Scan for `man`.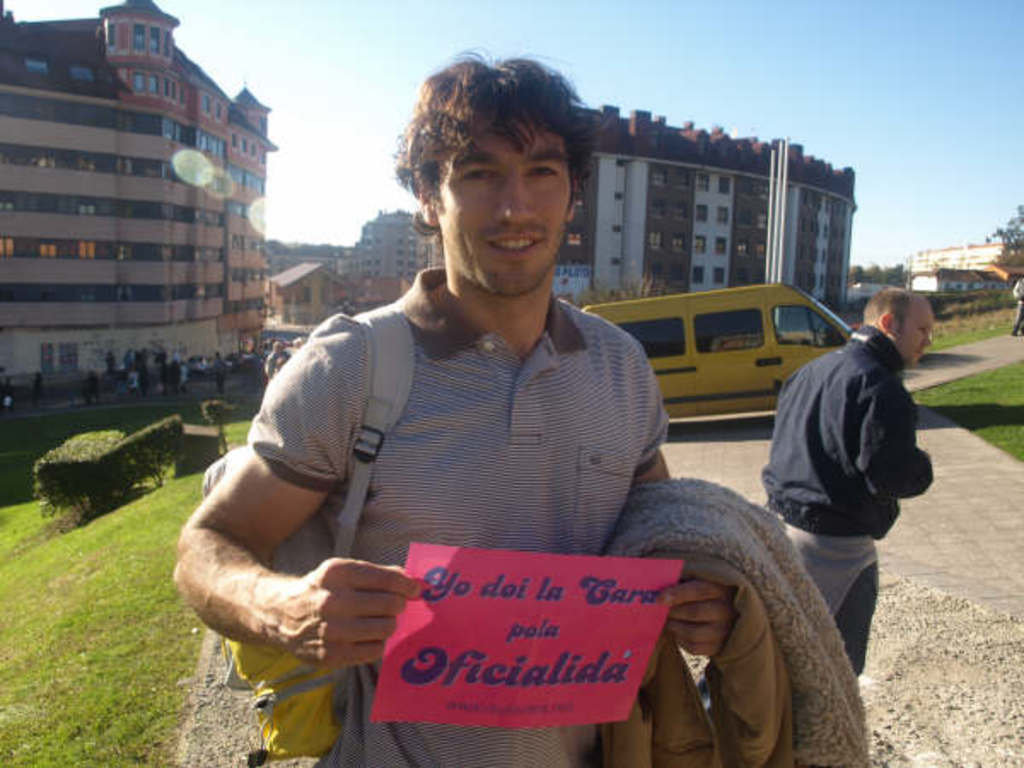
Scan result: box(263, 341, 288, 381).
